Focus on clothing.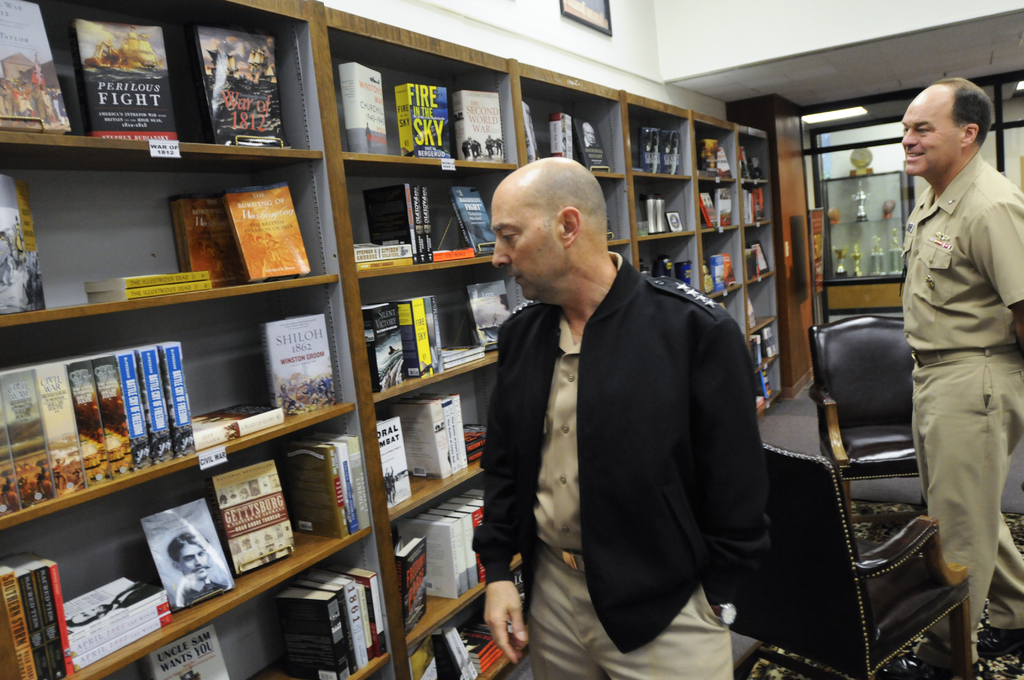
Focused at 888/99/1018/620.
